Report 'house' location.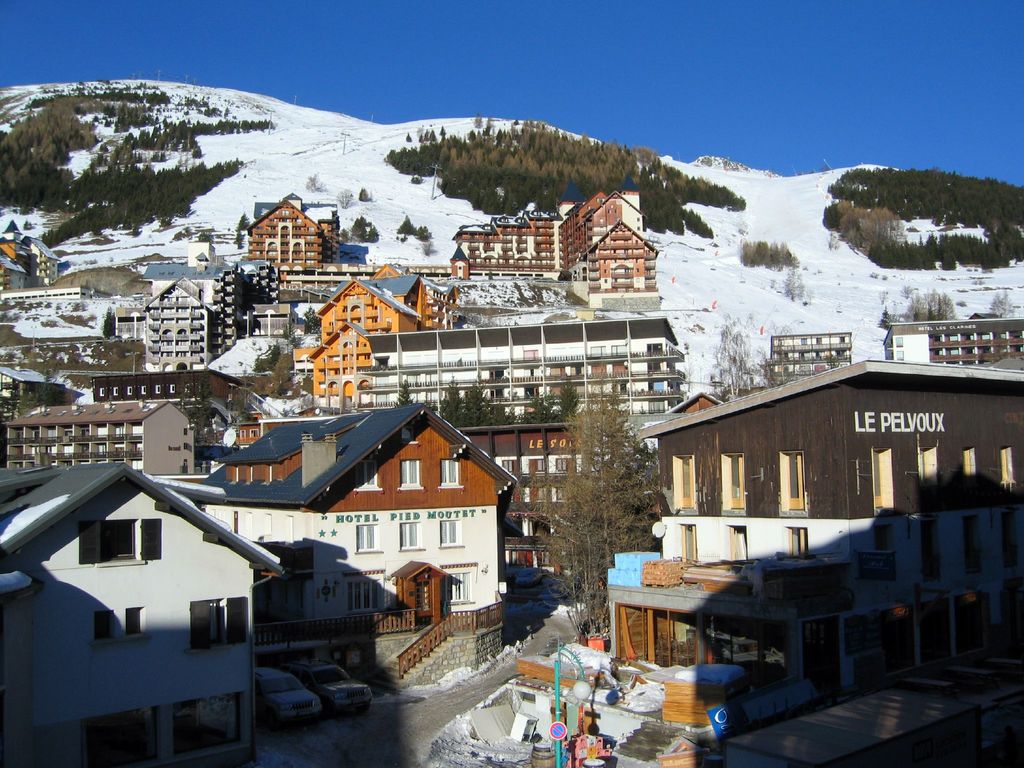
Report: {"left": 129, "top": 276, "right": 212, "bottom": 372}.
